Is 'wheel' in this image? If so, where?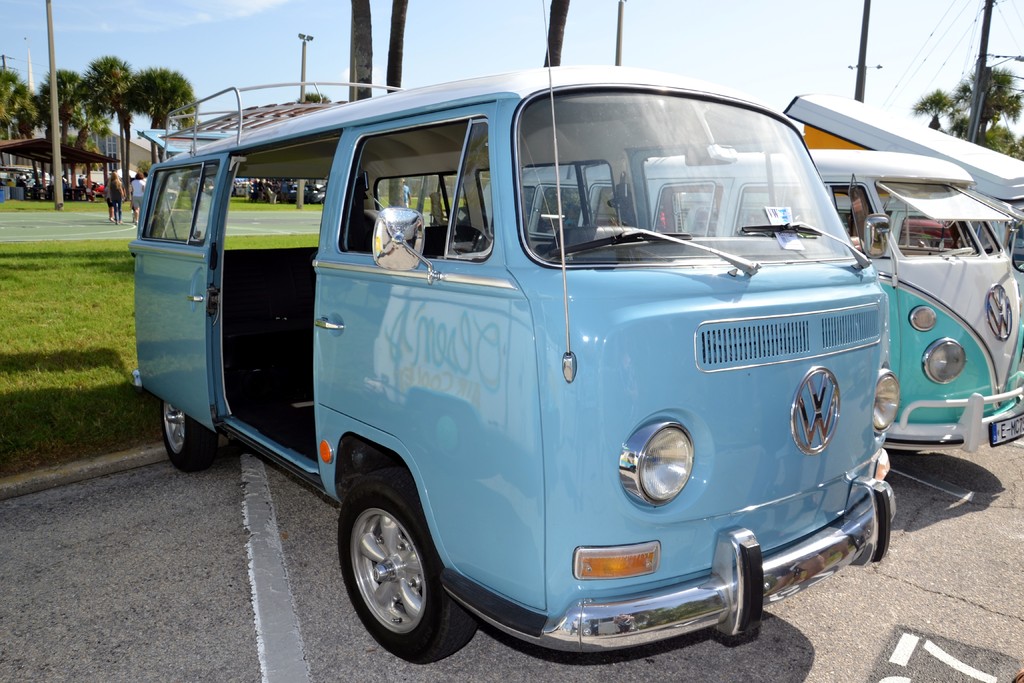
Yes, at select_region(317, 196, 325, 206).
